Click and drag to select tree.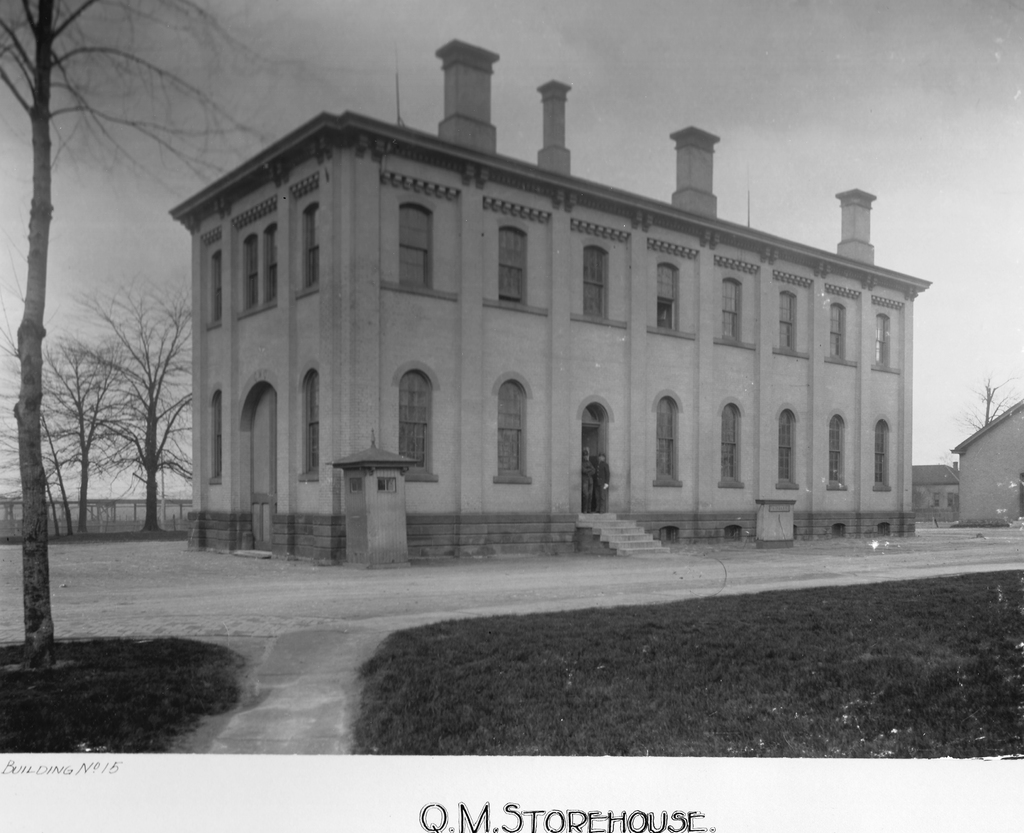
Selection: {"x1": 33, "y1": 320, "x2": 145, "y2": 534}.
